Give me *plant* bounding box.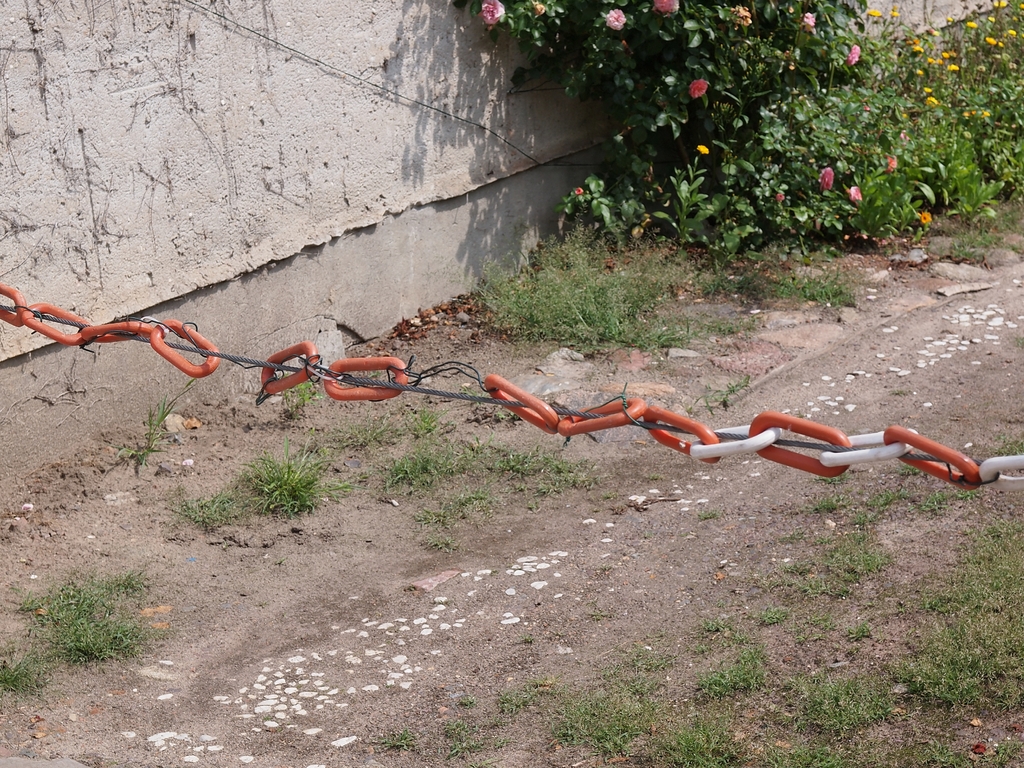
456 271 883 357.
